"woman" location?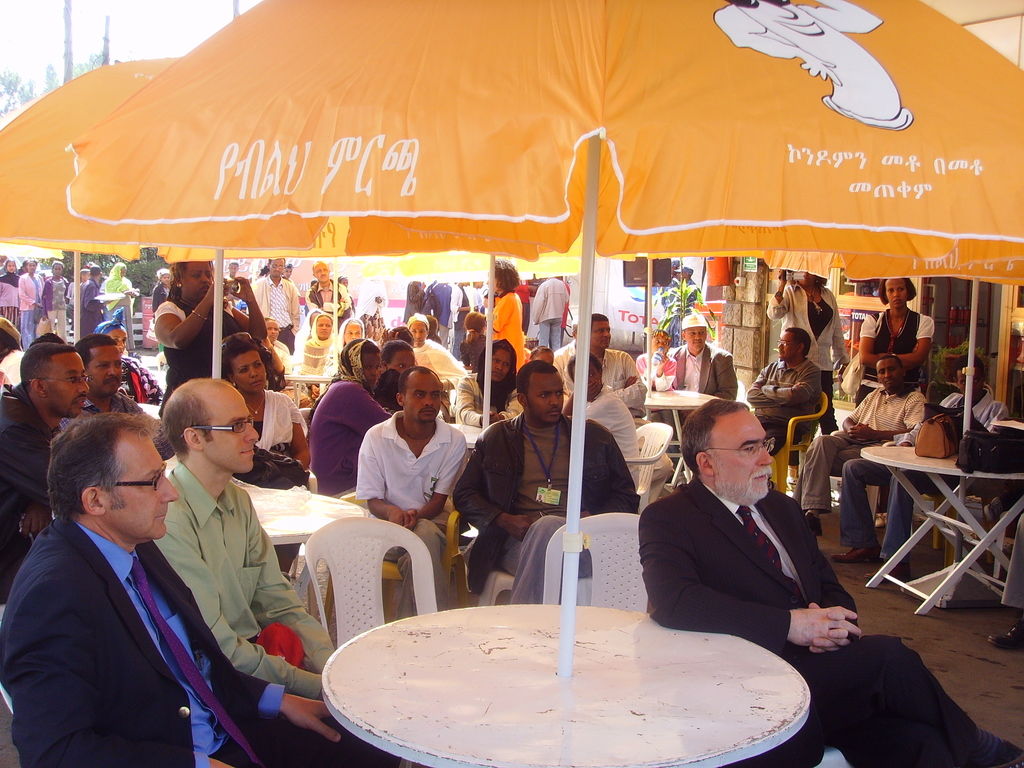
pyautogui.locateOnScreen(0, 318, 25, 401)
